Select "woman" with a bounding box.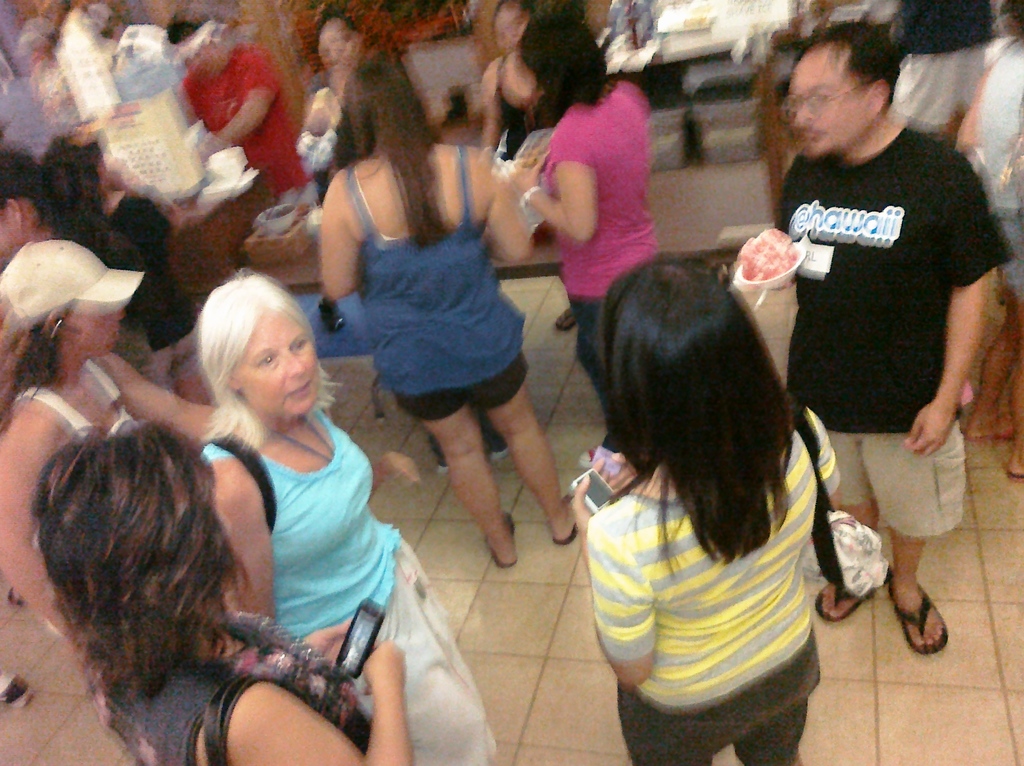
bbox=[316, 52, 584, 565].
